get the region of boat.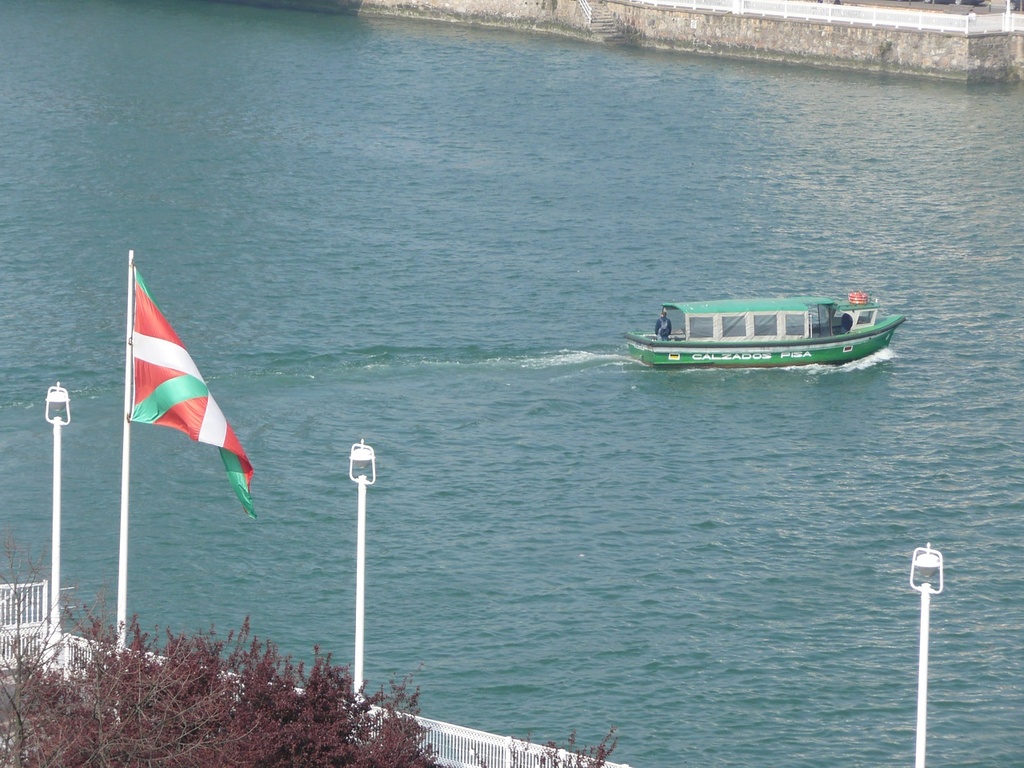
[left=642, top=277, right=910, bottom=386].
